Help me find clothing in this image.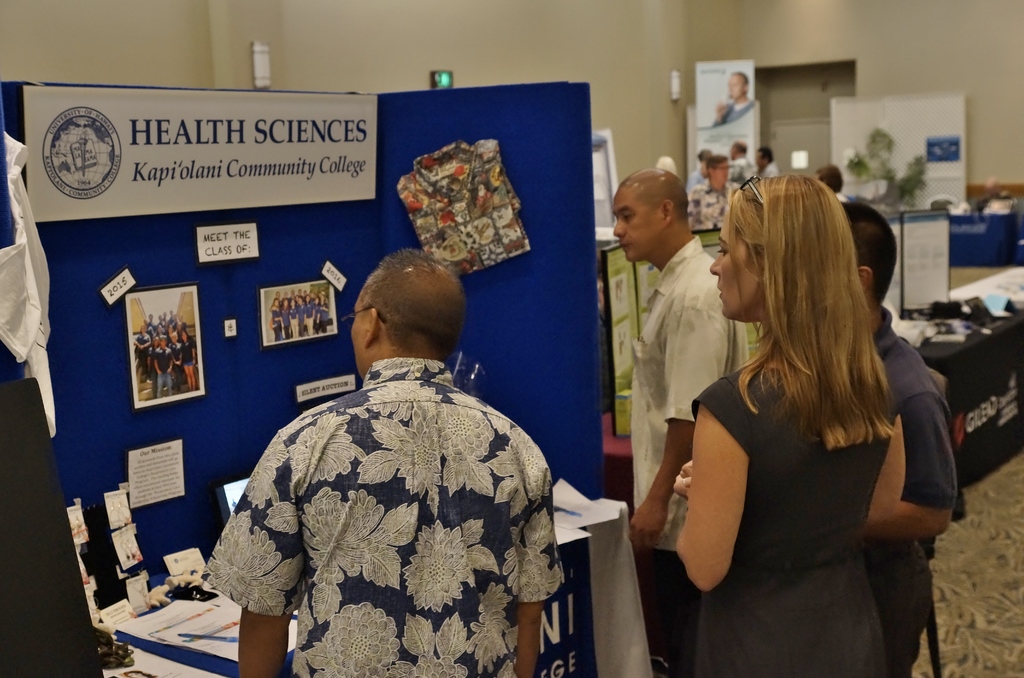
Found it: box(662, 175, 933, 676).
